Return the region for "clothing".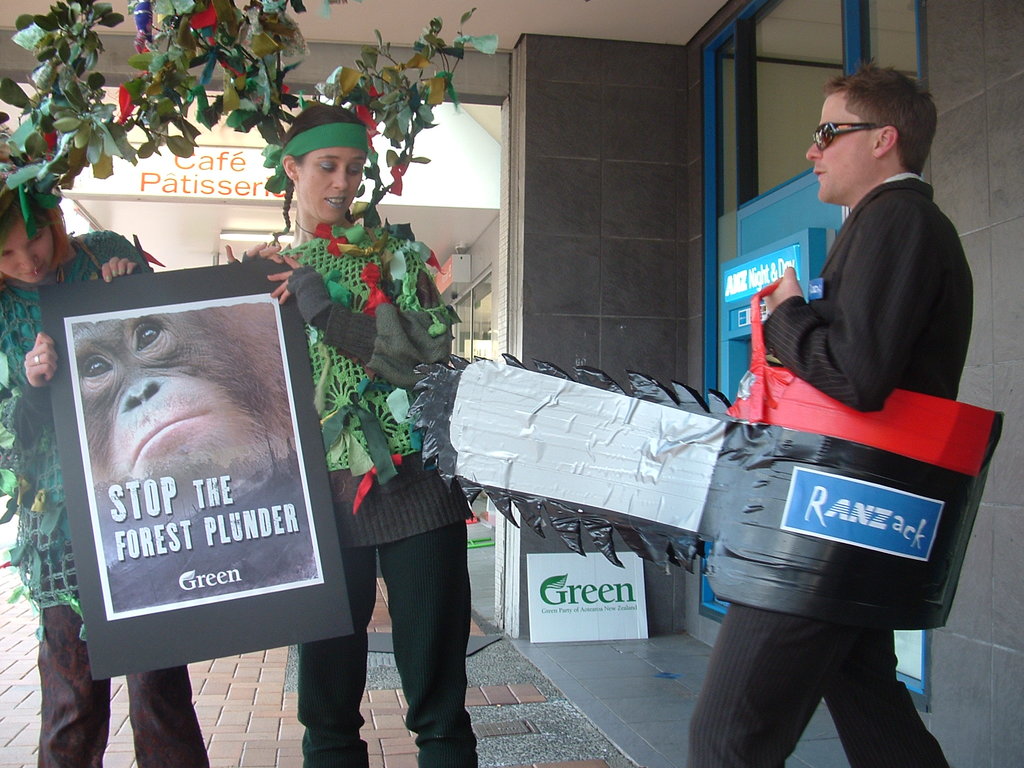
<region>0, 223, 212, 767</region>.
